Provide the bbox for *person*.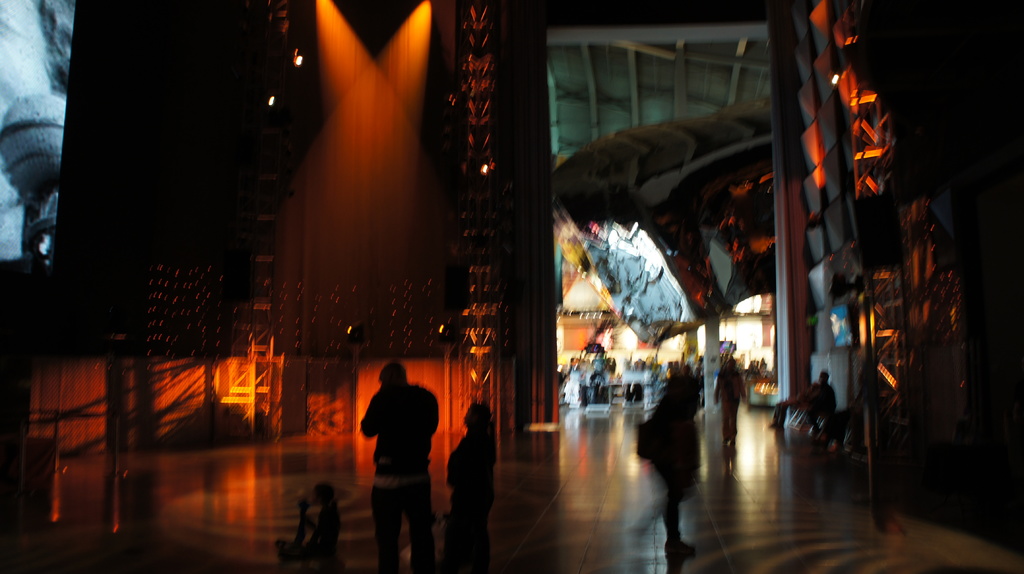
x1=771, y1=372, x2=839, y2=434.
